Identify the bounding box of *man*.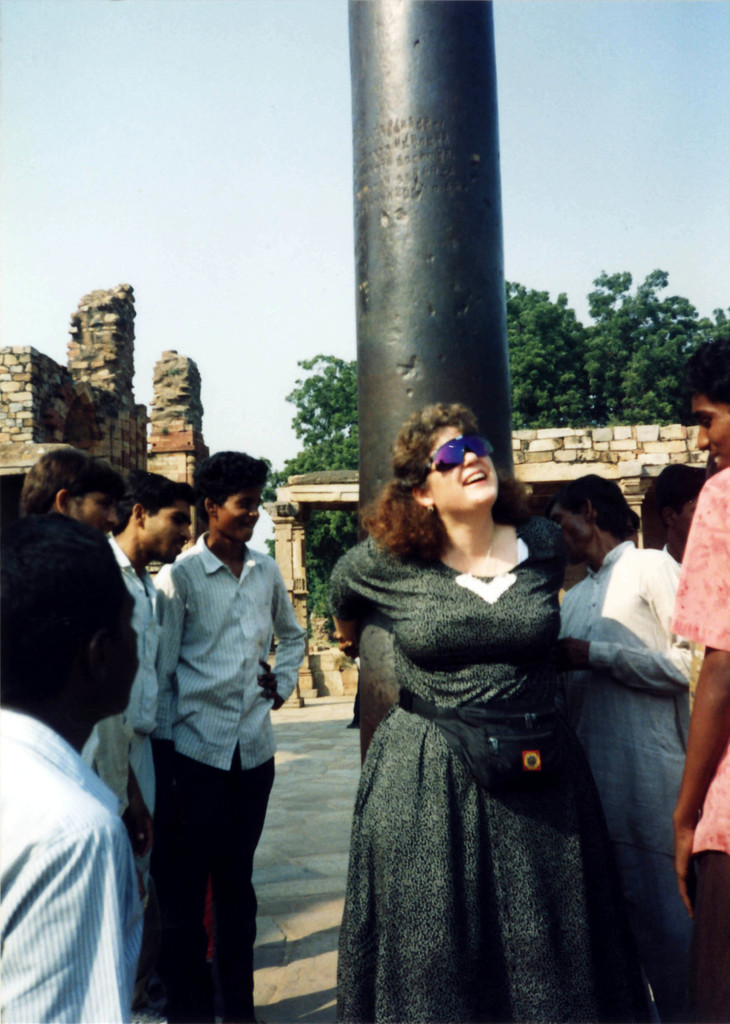
537/465/692/1023.
